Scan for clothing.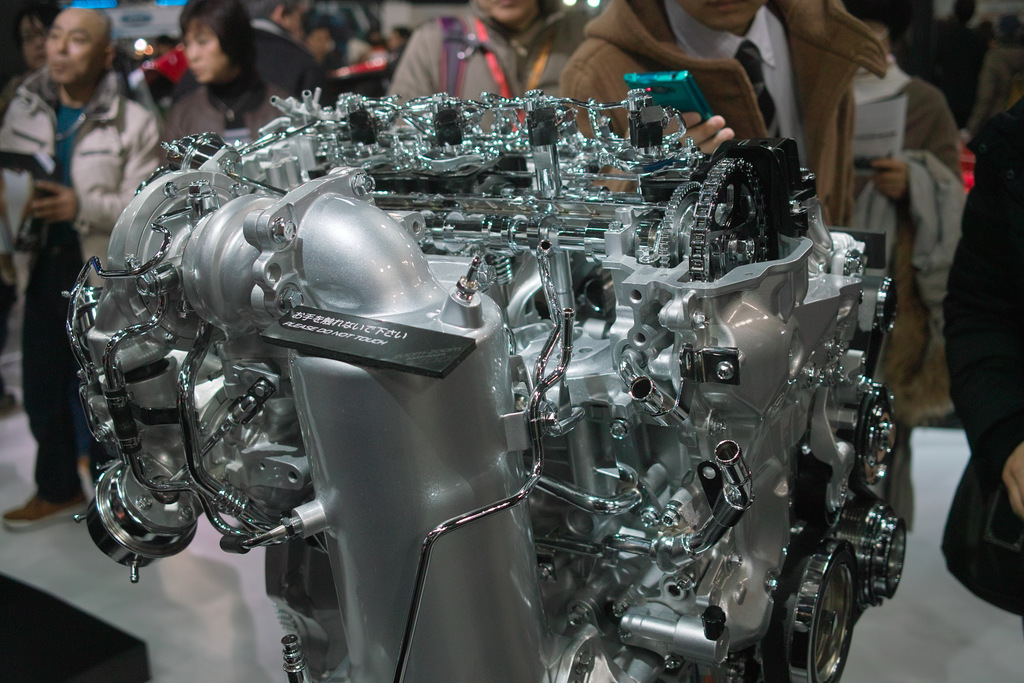
Scan result: {"left": 381, "top": 0, "right": 525, "bottom": 119}.
